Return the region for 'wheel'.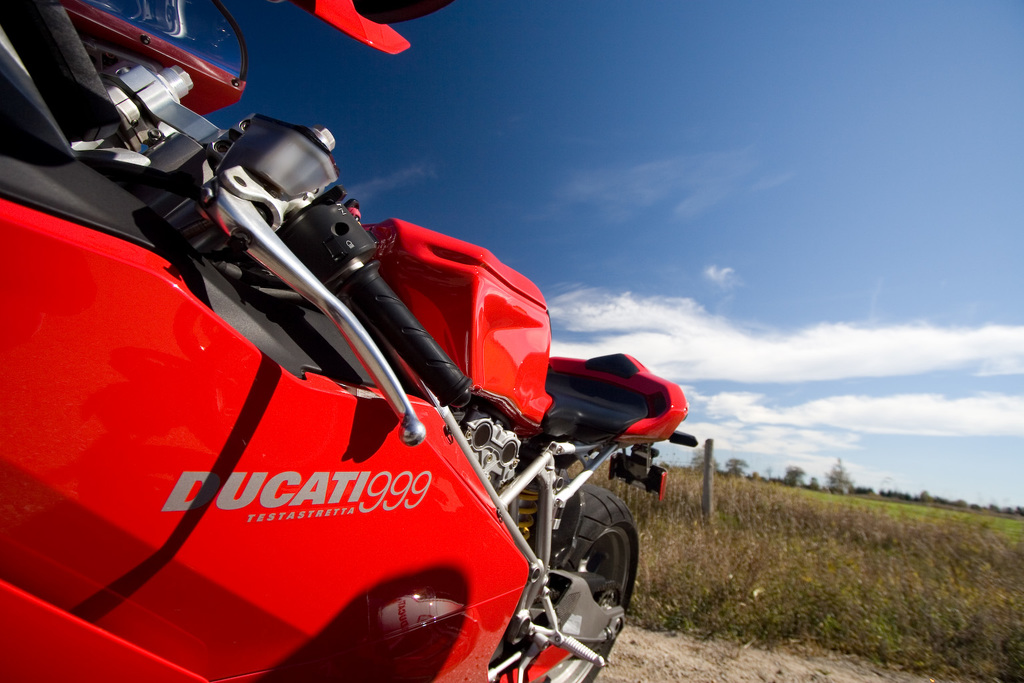
x1=569 y1=510 x2=635 y2=640.
